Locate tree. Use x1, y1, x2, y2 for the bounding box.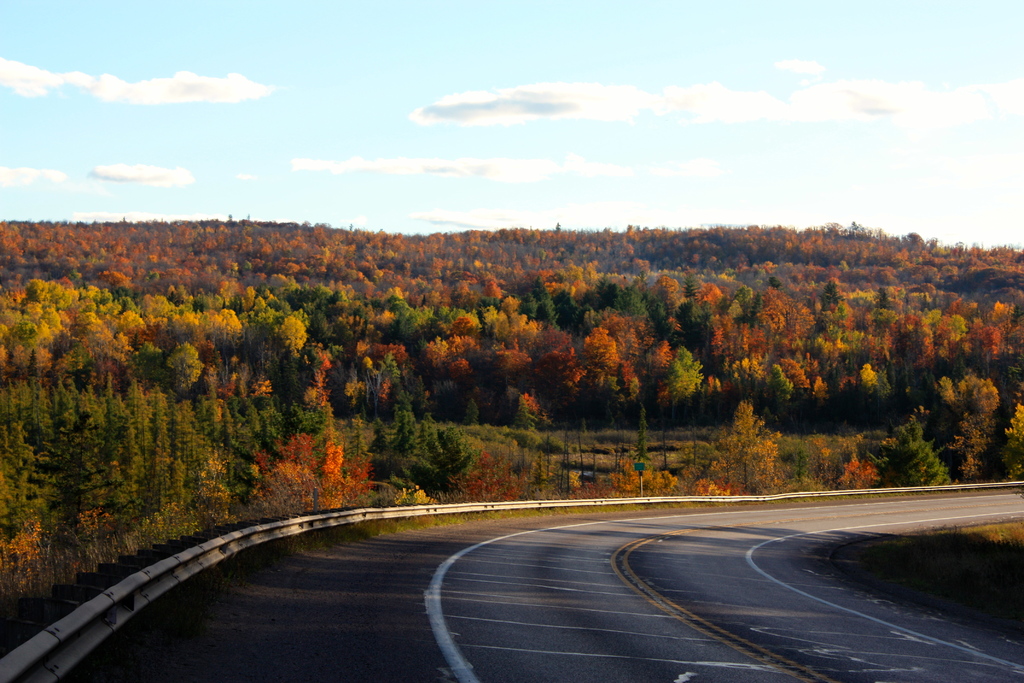
719, 399, 765, 491.
